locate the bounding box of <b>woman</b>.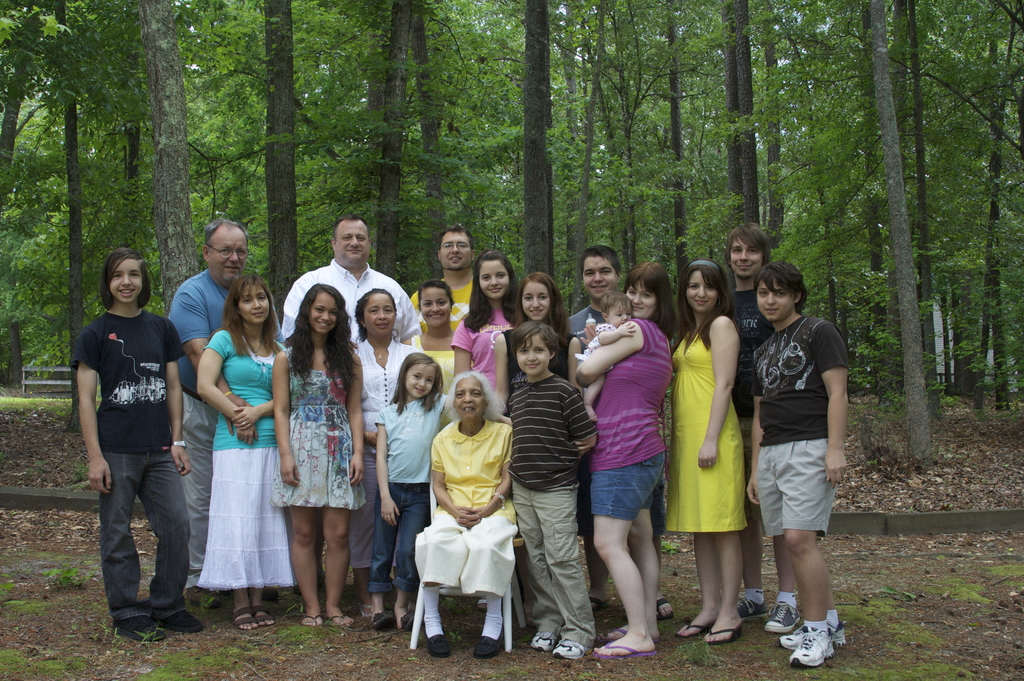
Bounding box: (576,265,678,667).
